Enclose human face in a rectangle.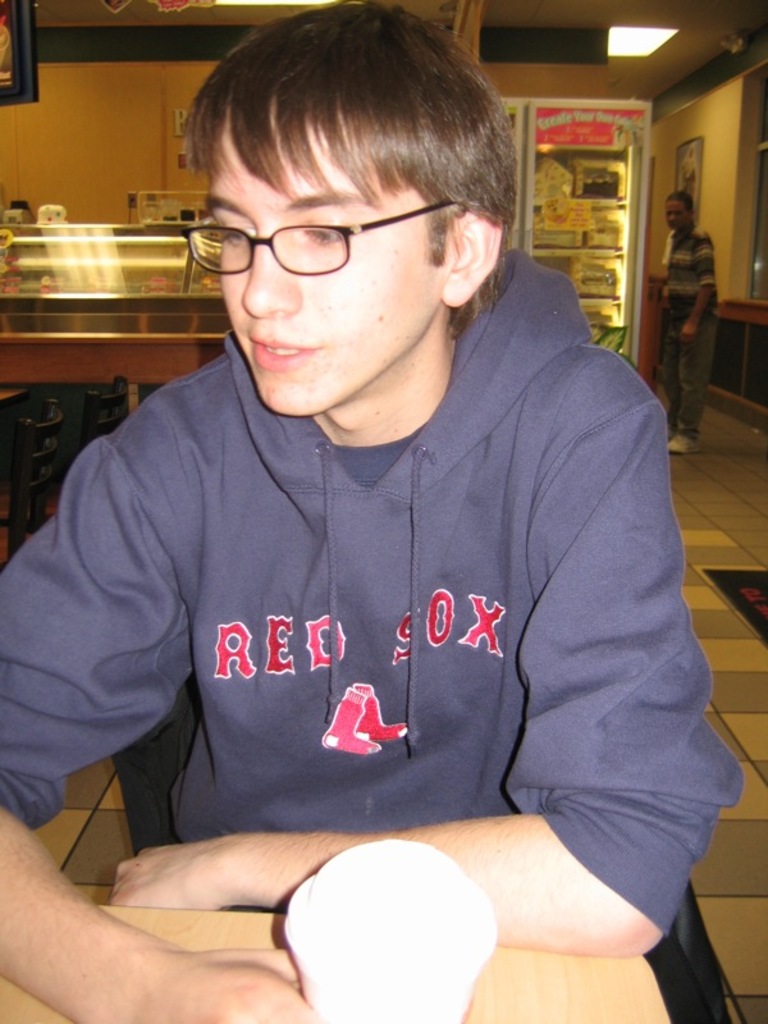
locate(667, 197, 685, 236).
